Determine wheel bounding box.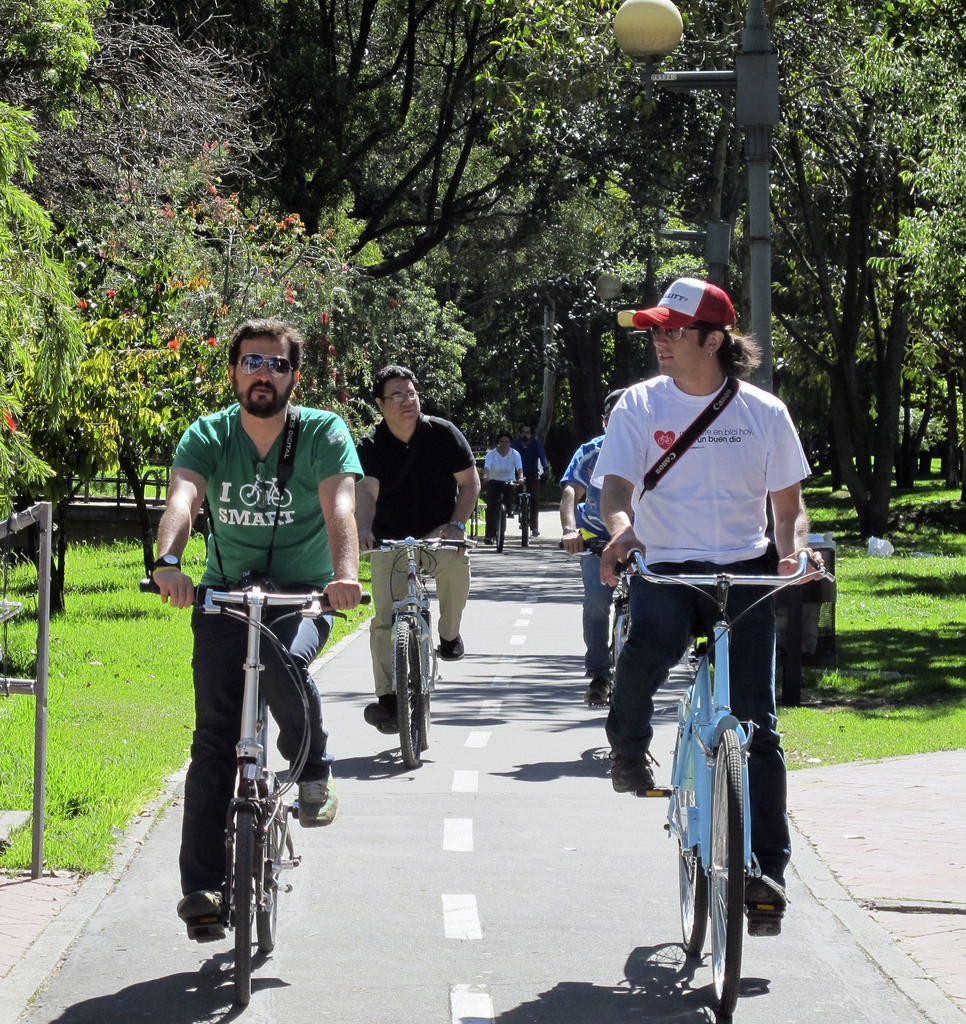
Determined: 383/617/441/780.
